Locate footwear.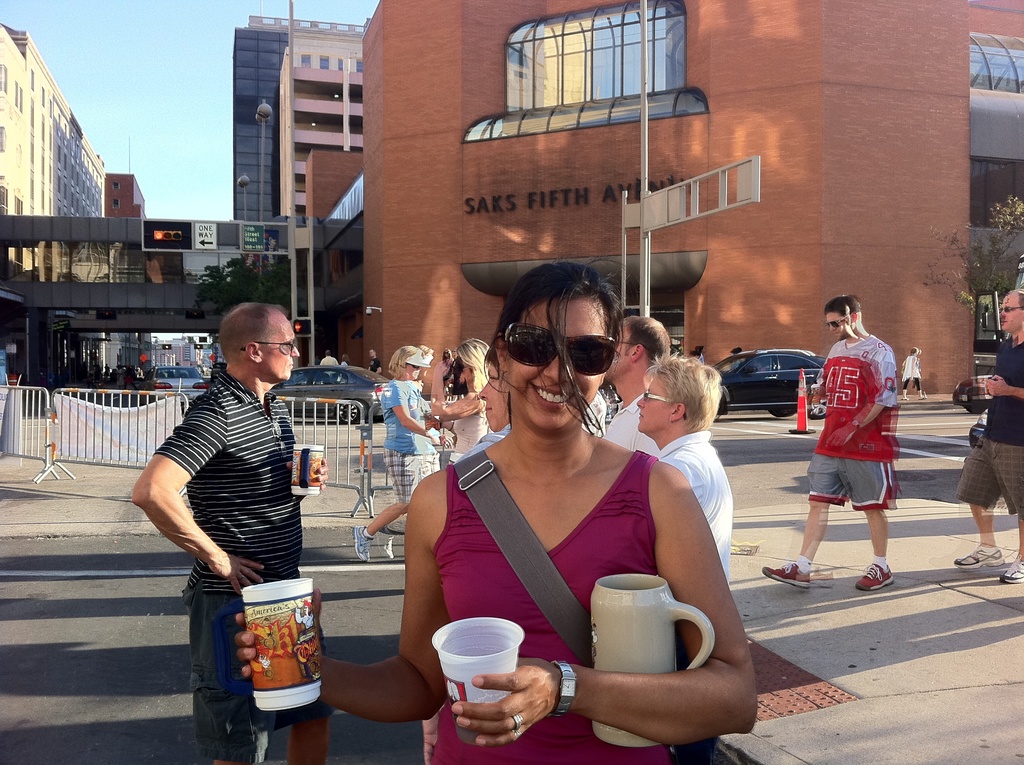
Bounding box: 761/558/811/589.
